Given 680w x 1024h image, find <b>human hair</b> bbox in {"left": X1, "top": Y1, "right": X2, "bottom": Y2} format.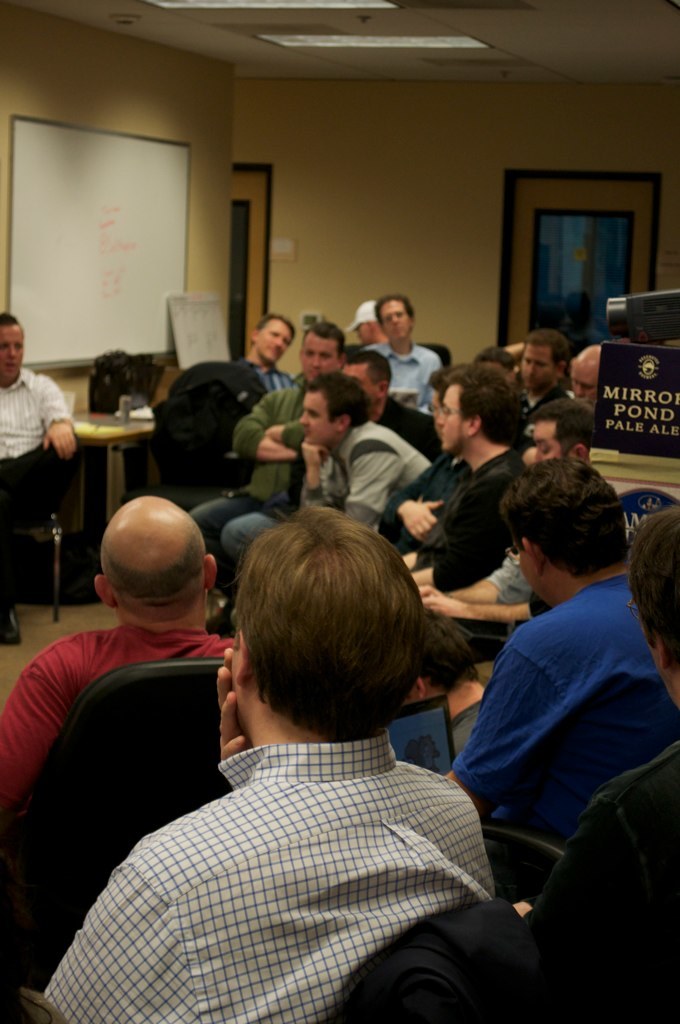
{"left": 523, "top": 326, "right": 571, "bottom": 372}.
